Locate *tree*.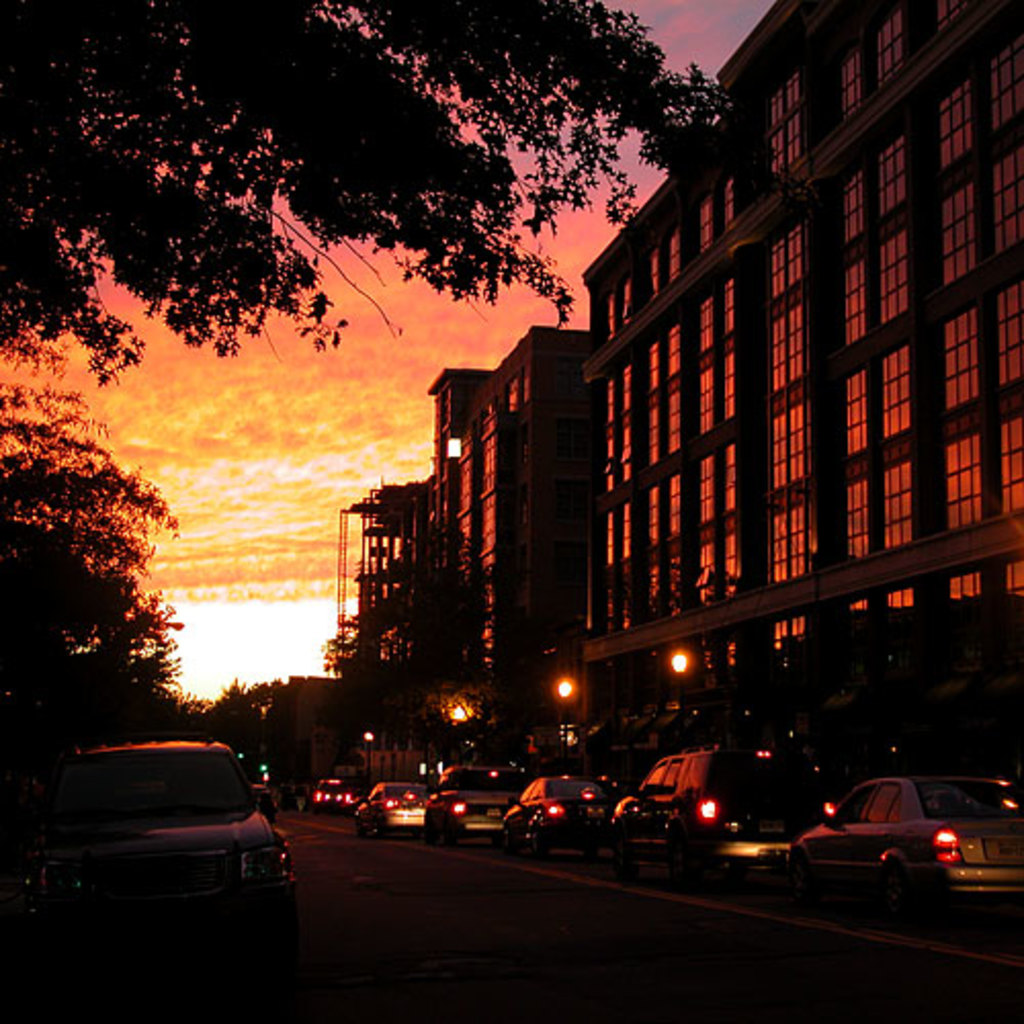
Bounding box: [324, 483, 514, 700].
